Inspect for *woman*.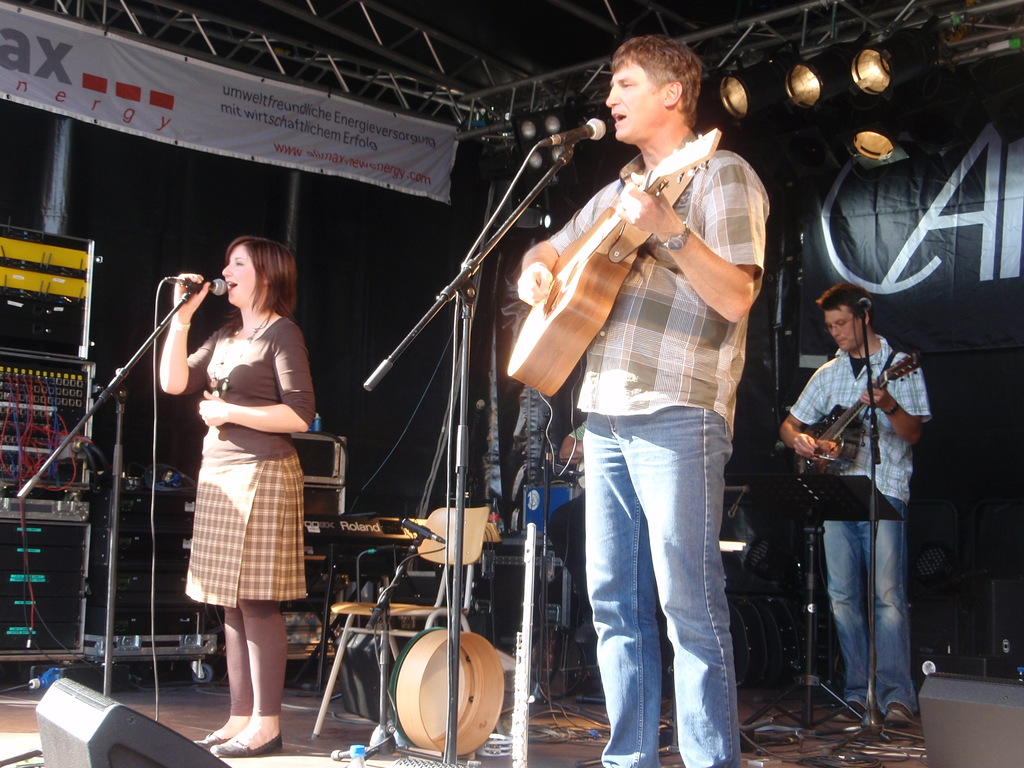
Inspection: l=152, t=227, r=328, b=727.
